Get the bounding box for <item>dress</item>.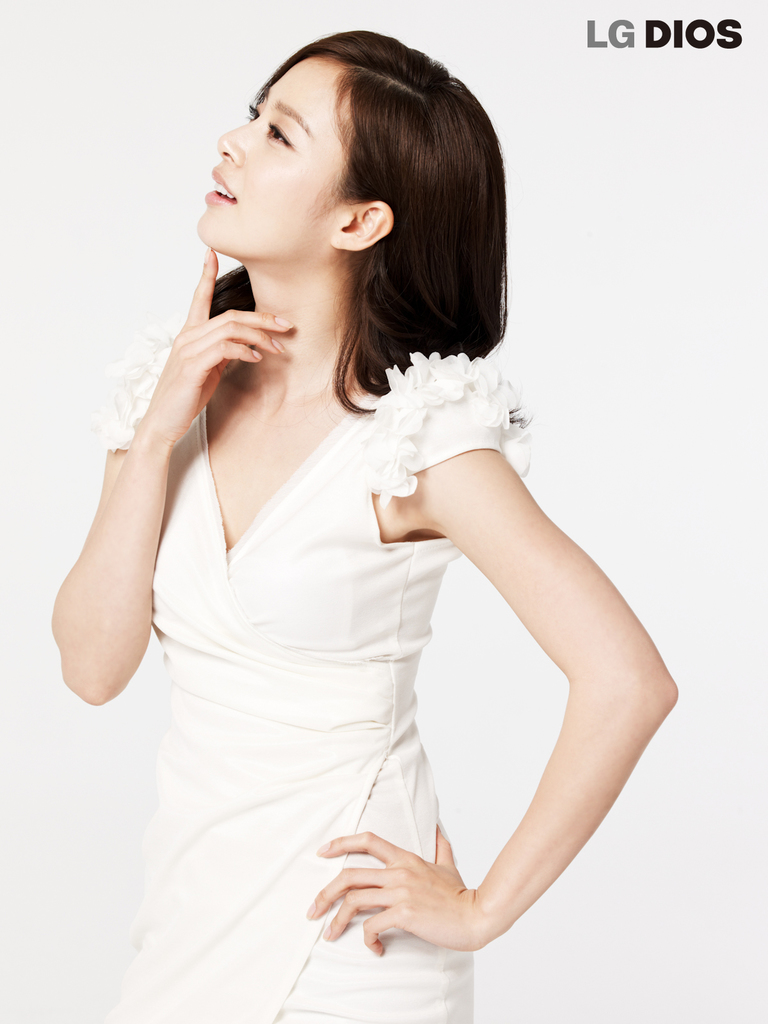
left=83, top=207, right=646, bottom=996.
